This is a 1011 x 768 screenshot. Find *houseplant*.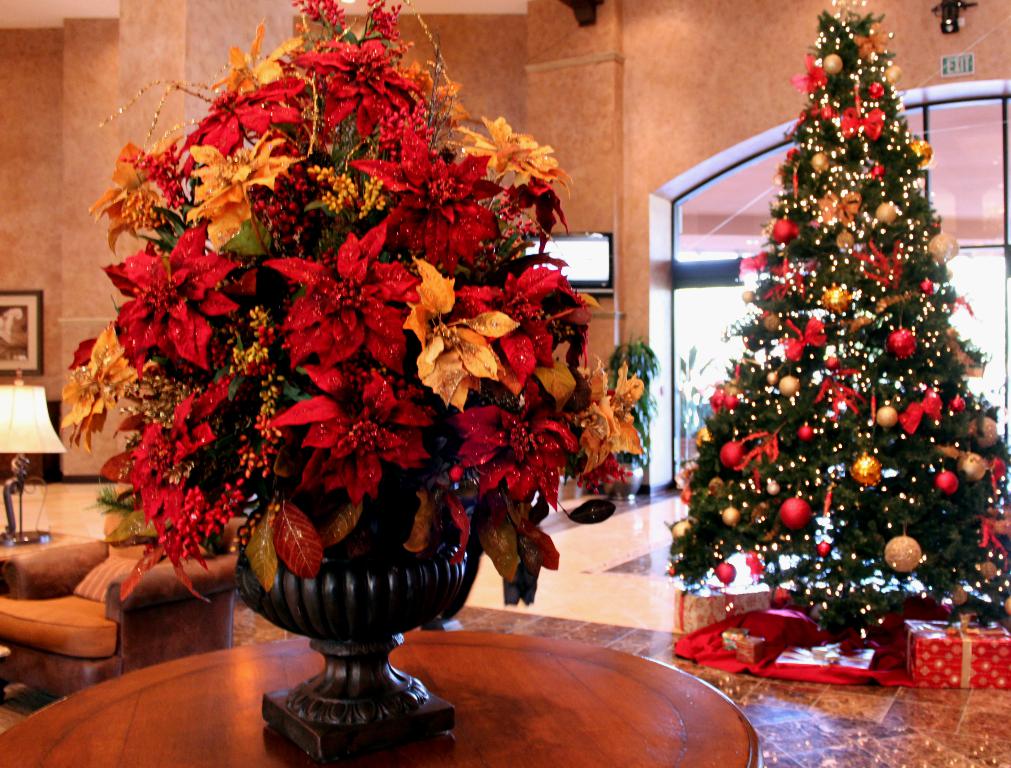
Bounding box: <bbox>82, 61, 647, 693</bbox>.
